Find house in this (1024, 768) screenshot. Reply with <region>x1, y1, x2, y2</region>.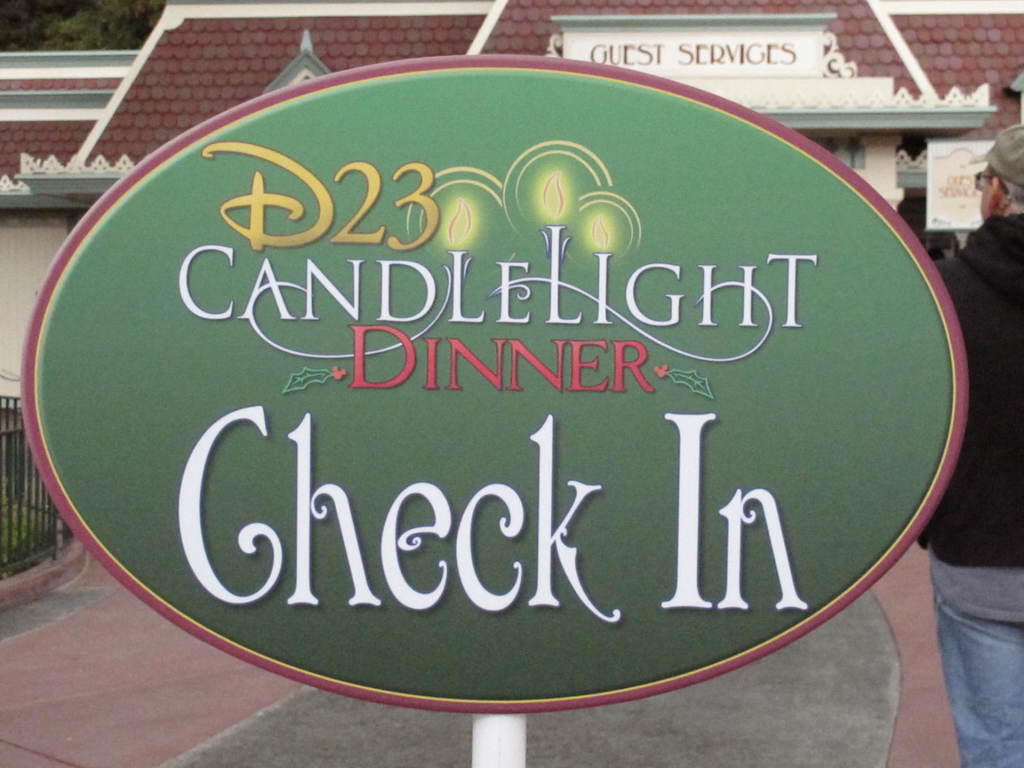
<region>0, 0, 1023, 412</region>.
